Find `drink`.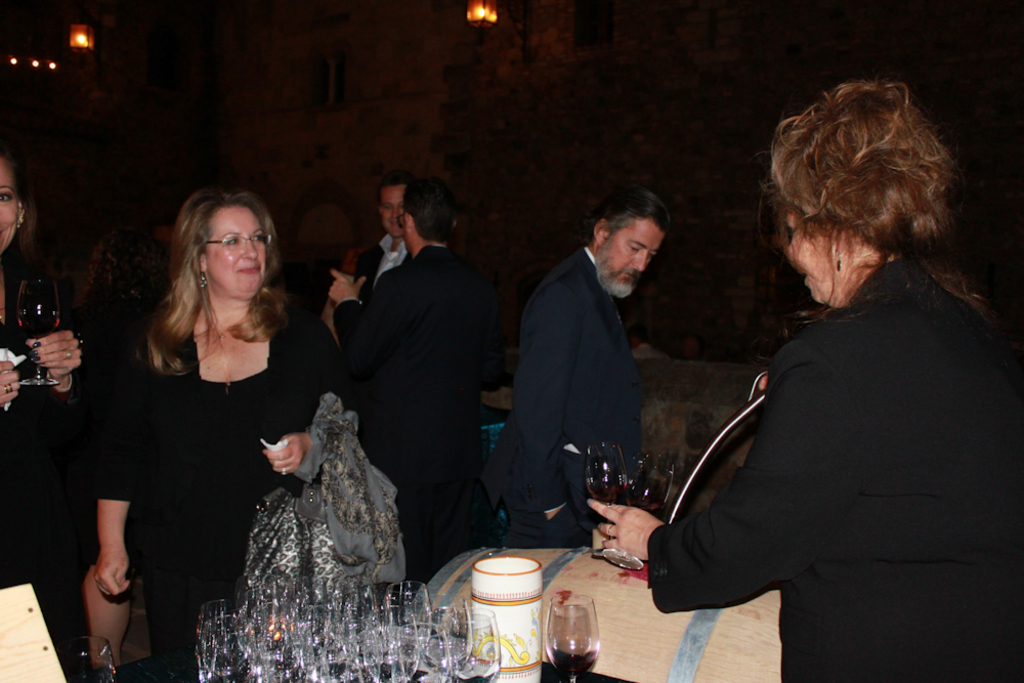
[587,481,627,503].
